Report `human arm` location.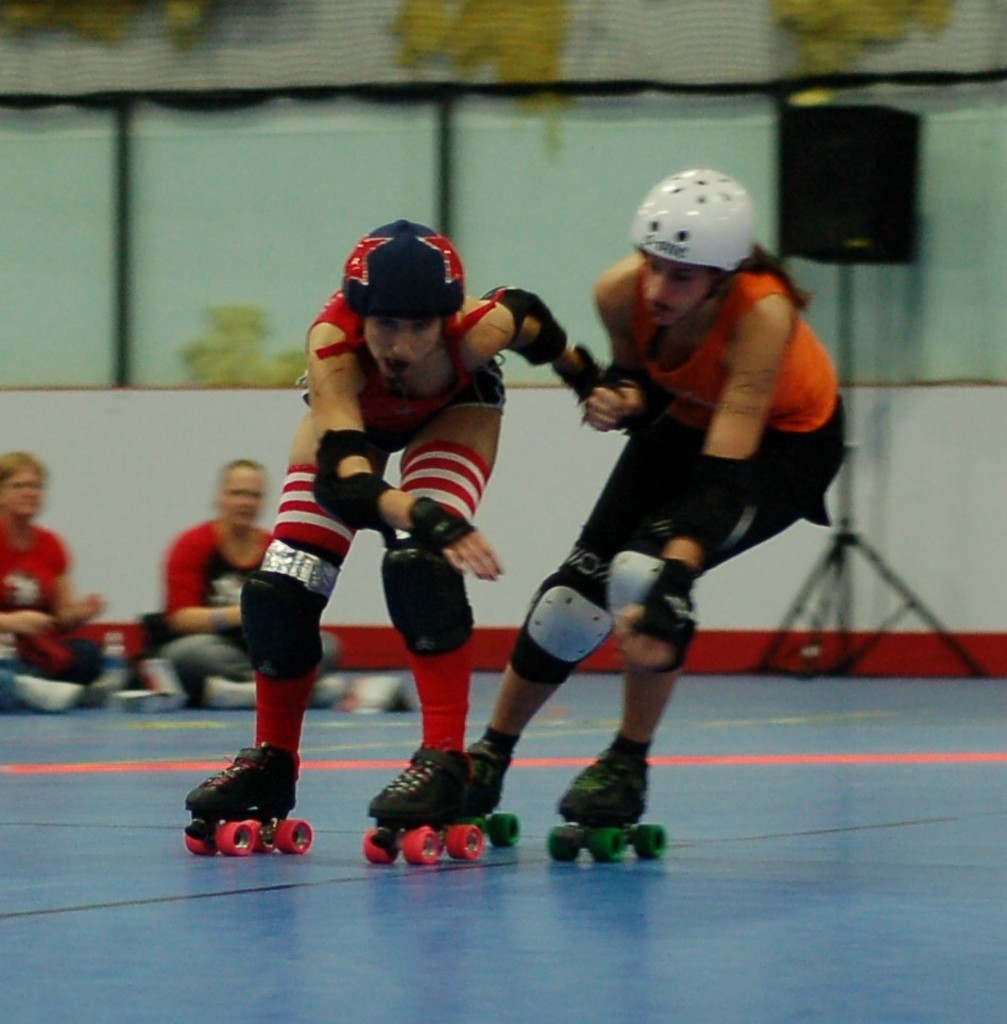
Report: left=603, top=286, right=804, bottom=677.
